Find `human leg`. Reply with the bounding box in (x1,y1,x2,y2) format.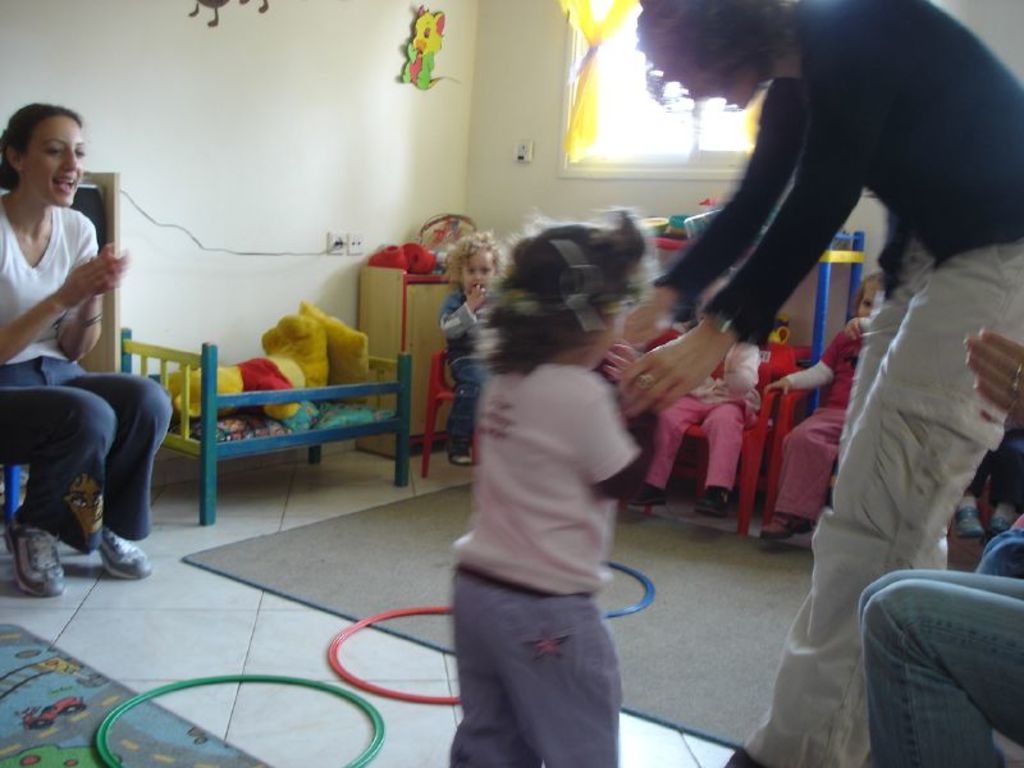
(741,242,998,756).
